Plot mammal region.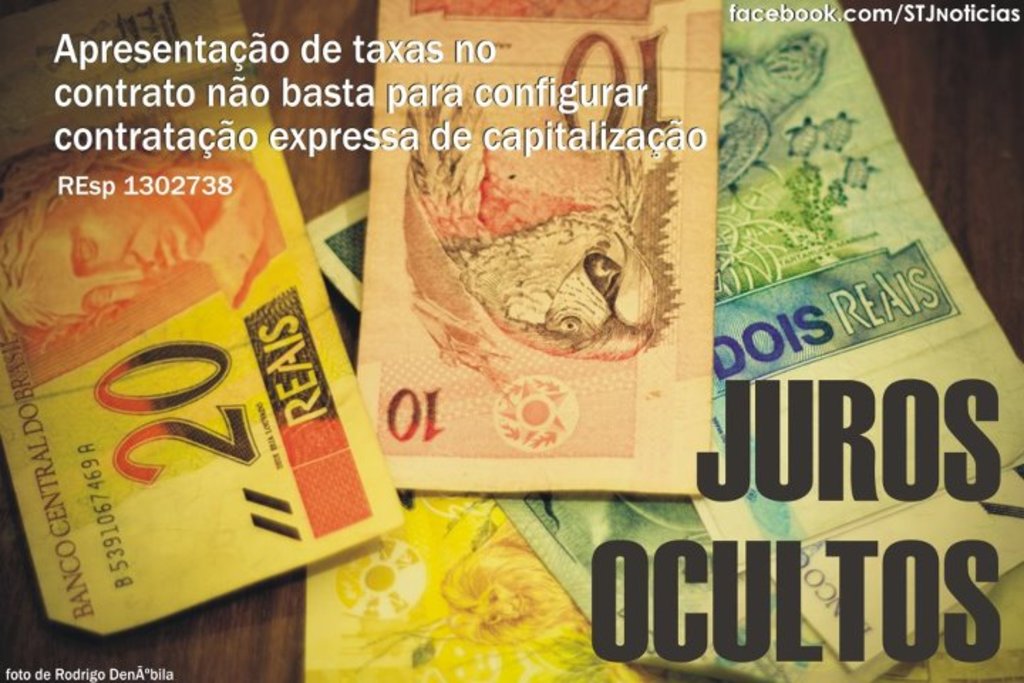
Plotted at <box>0,128,269,356</box>.
